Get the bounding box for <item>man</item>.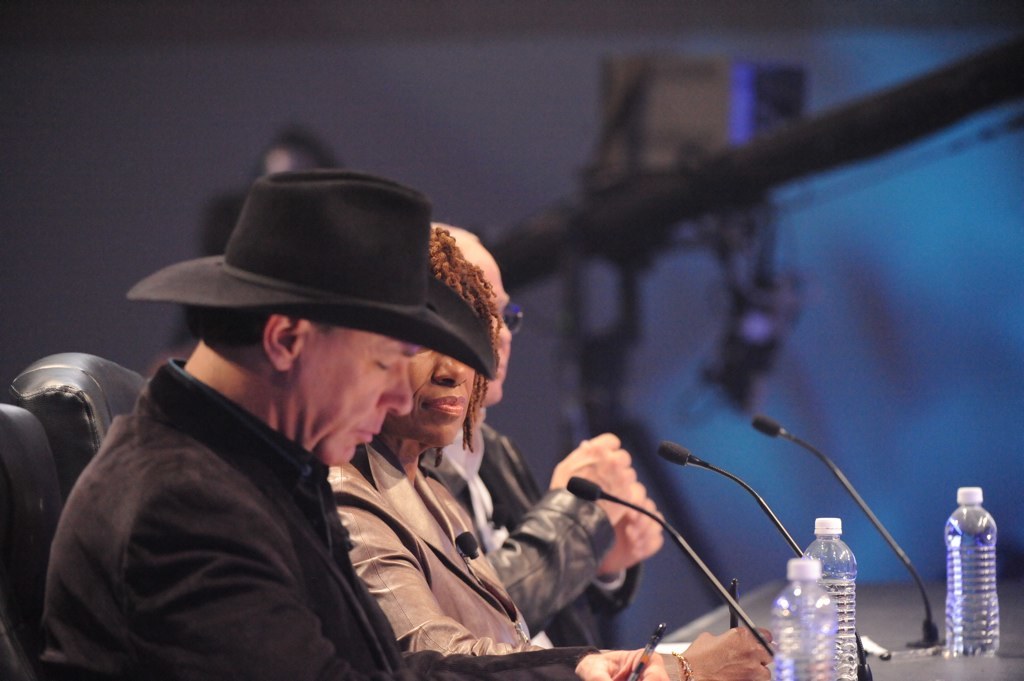
x1=423, y1=221, x2=664, y2=652.
